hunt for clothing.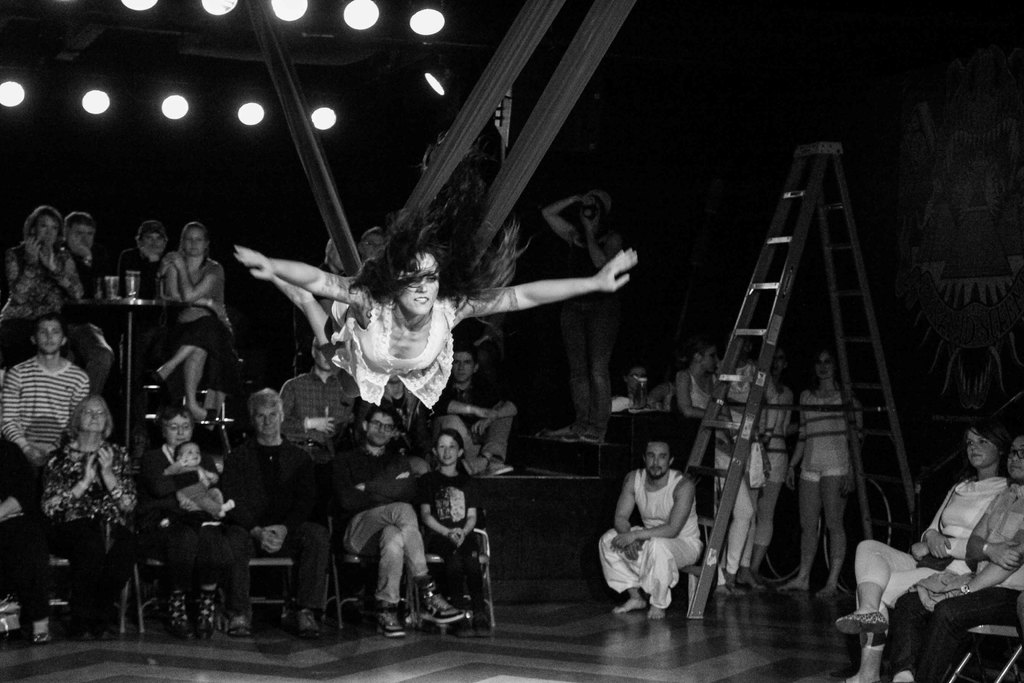
Hunted down at (x1=447, y1=386, x2=520, y2=463).
